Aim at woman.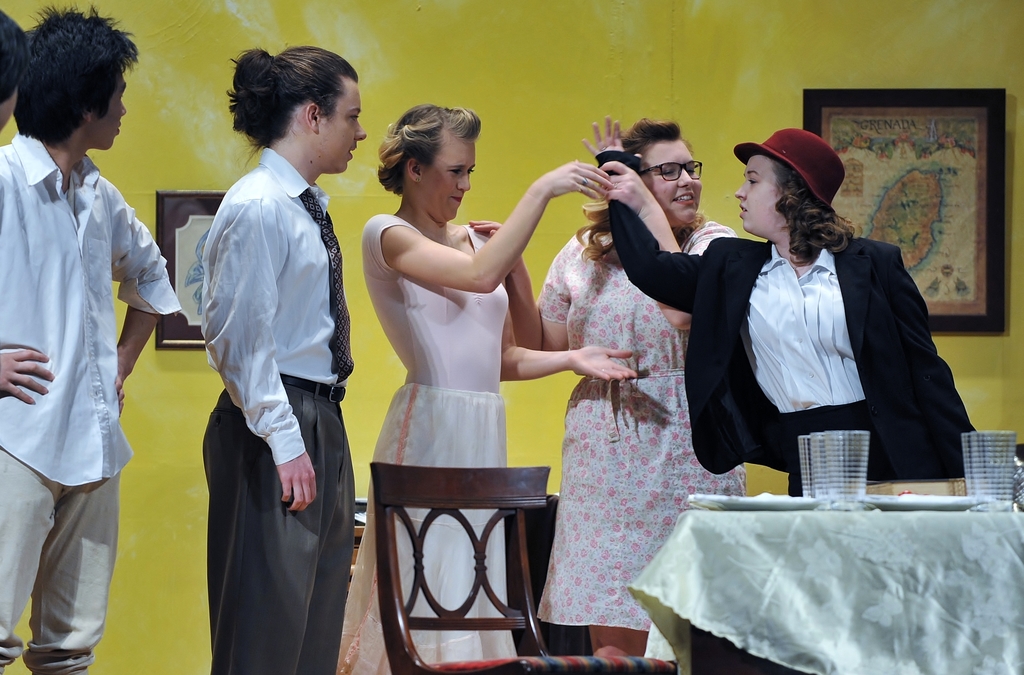
Aimed at bbox=(350, 113, 572, 573).
